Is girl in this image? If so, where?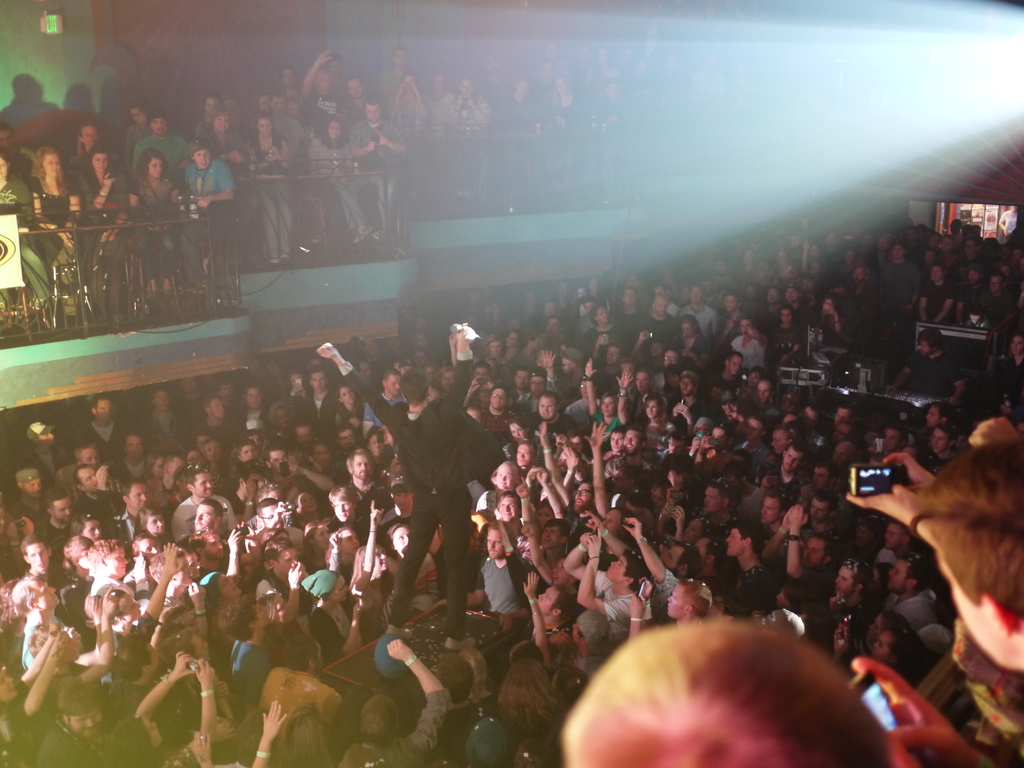
Yes, at 84/147/128/245.
